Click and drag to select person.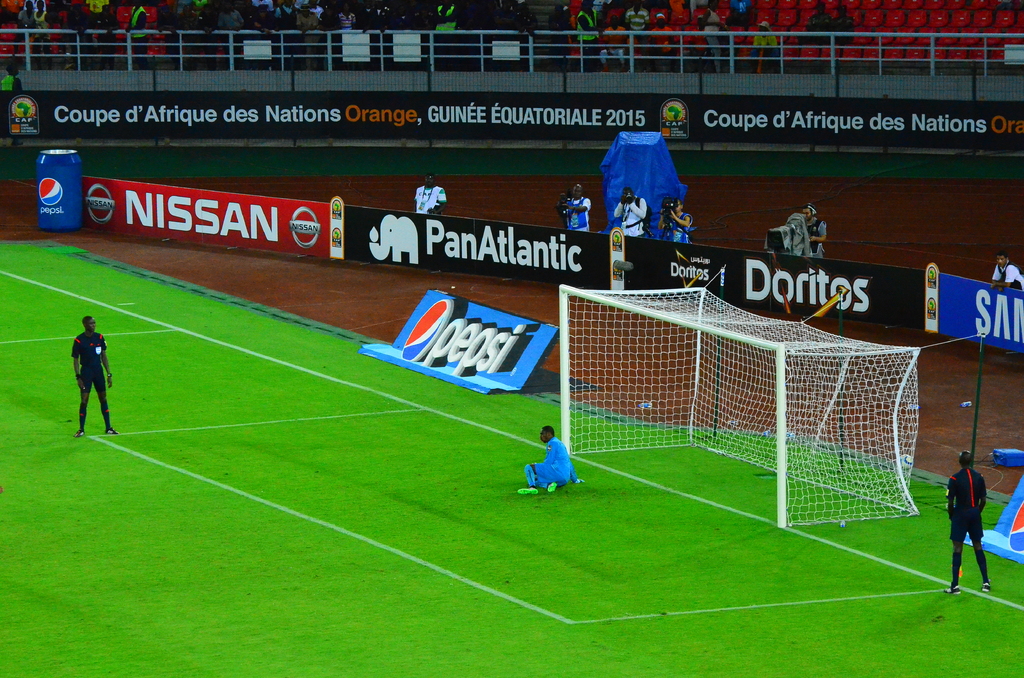
Selection: x1=552 y1=182 x2=593 y2=229.
